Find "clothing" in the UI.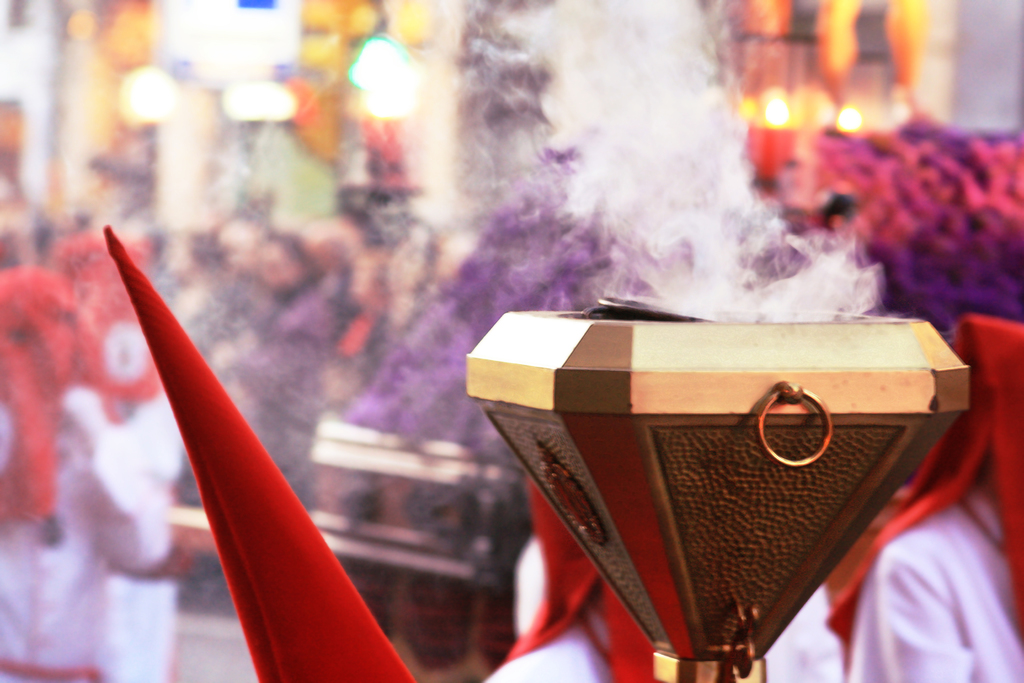
UI element at bbox=[822, 311, 1023, 682].
